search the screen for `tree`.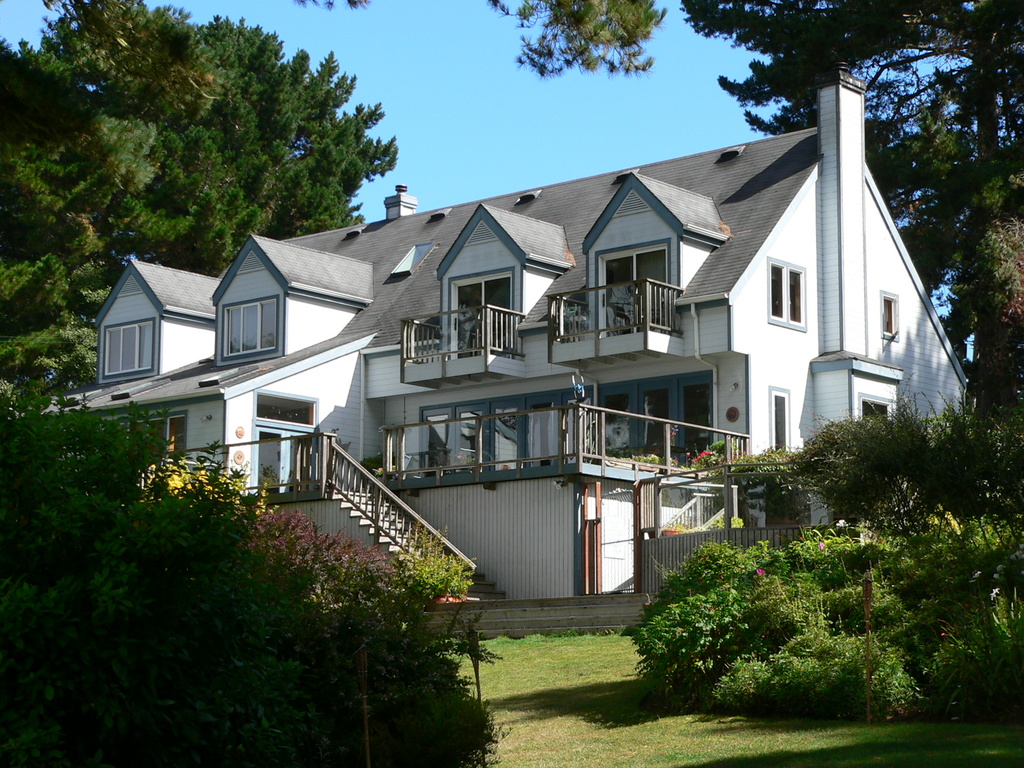
Found at x1=31, y1=37, x2=446, y2=266.
